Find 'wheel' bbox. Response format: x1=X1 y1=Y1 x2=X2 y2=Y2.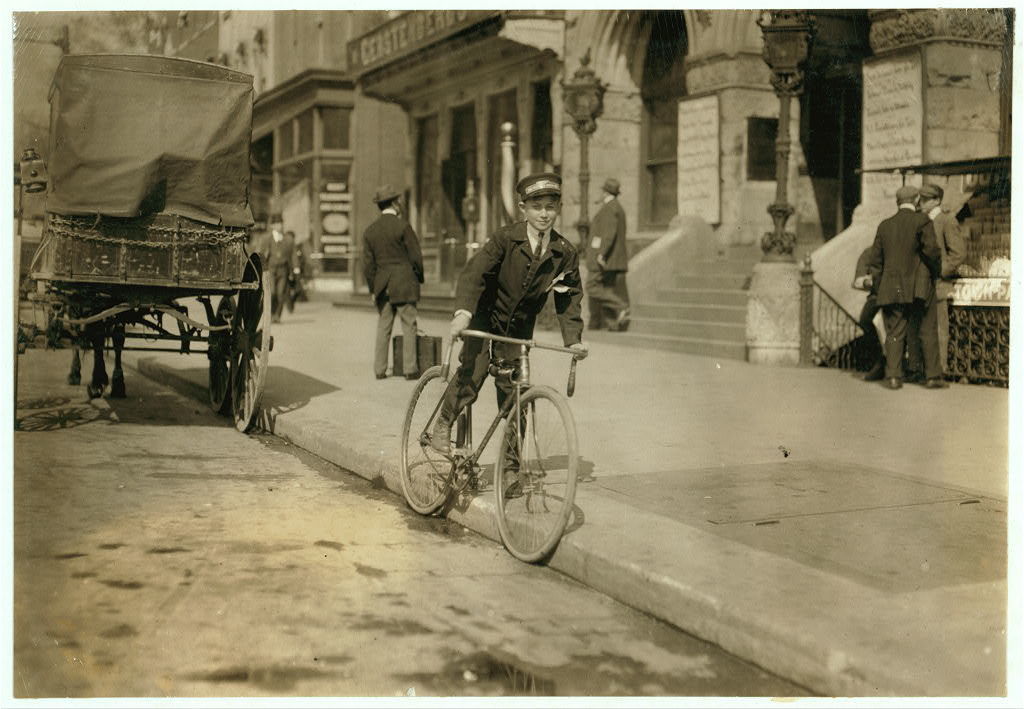
x1=489 y1=393 x2=566 y2=557.
